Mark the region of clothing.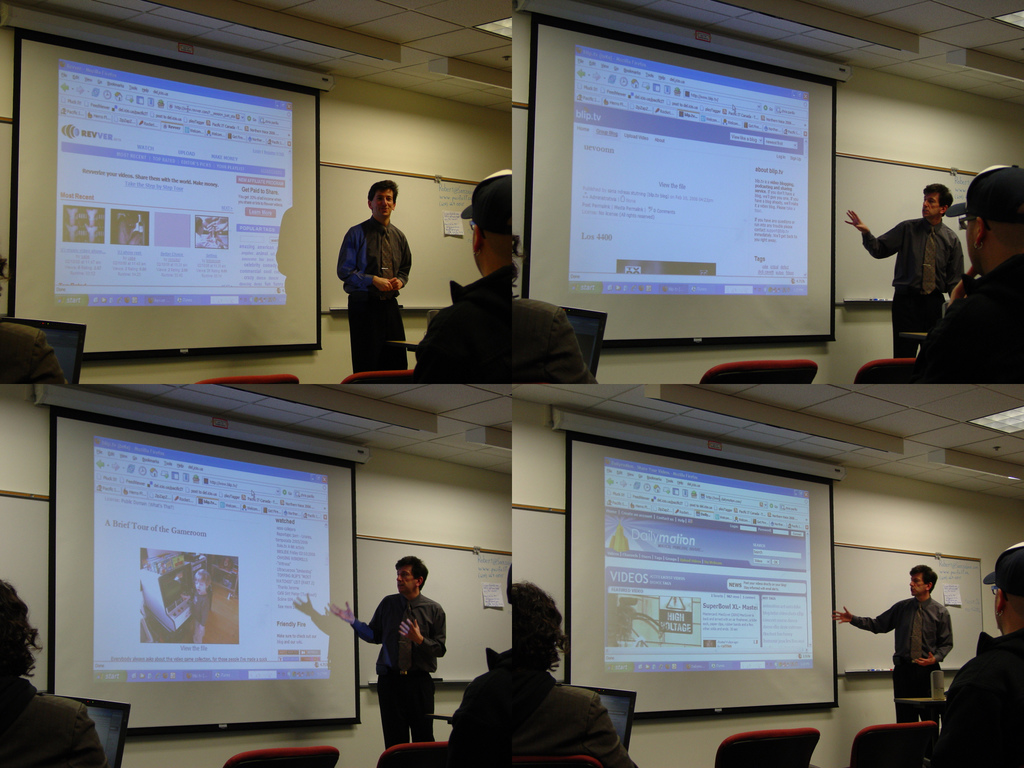
Region: left=511, top=667, right=638, bottom=767.
